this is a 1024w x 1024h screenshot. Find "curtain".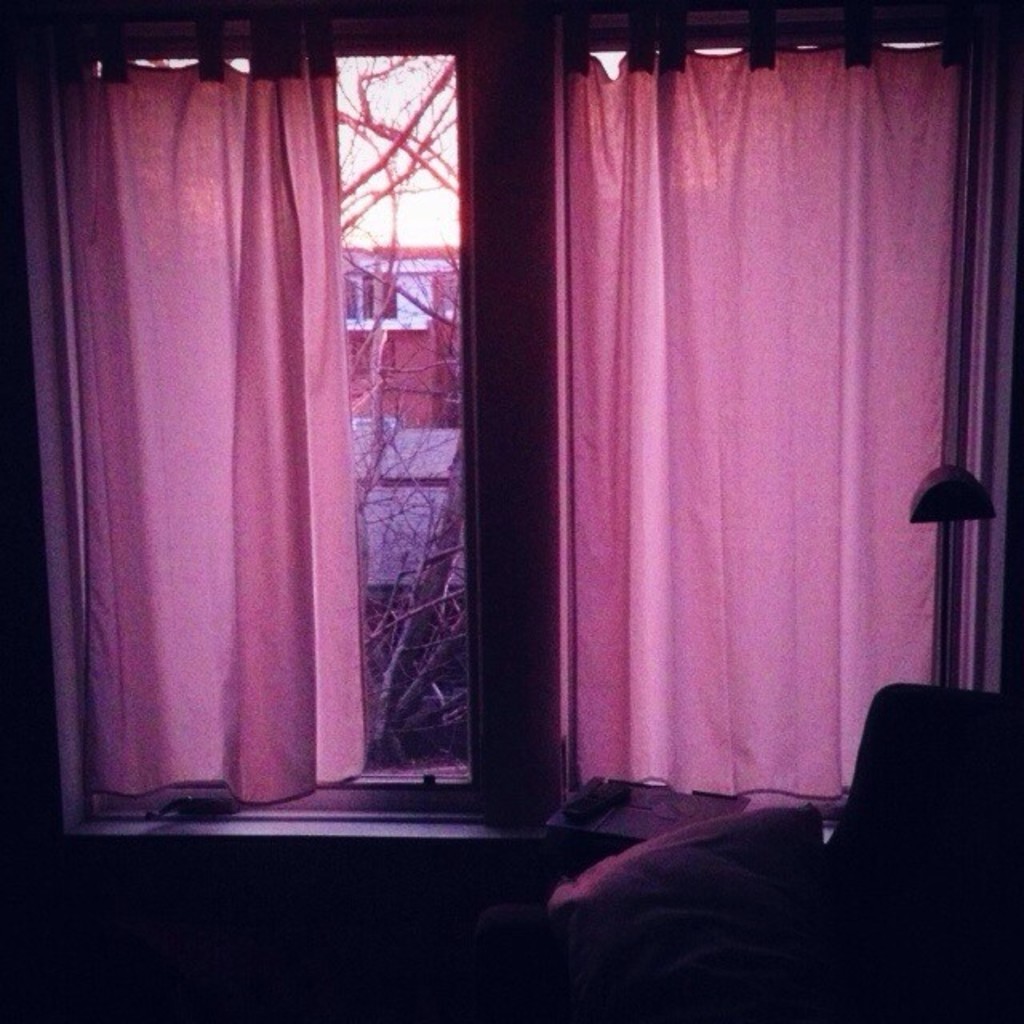
Bounding box: [552,26,1022,794].
